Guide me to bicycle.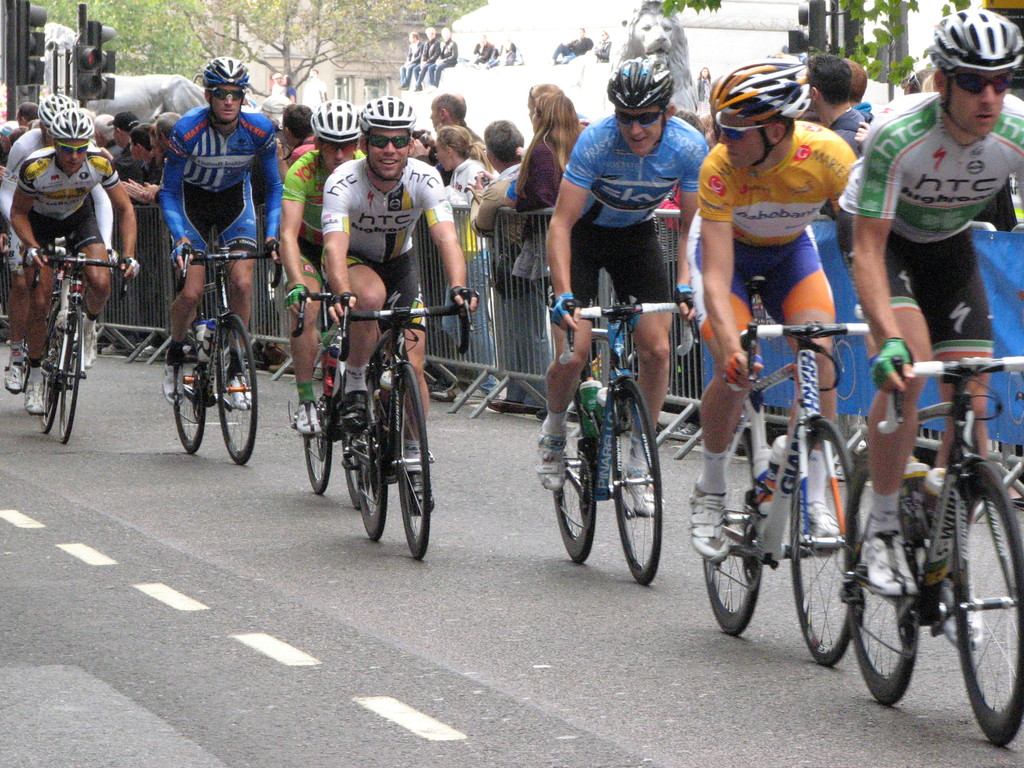
Guidance: (left=548, top=273, right=683, bottom=594).
